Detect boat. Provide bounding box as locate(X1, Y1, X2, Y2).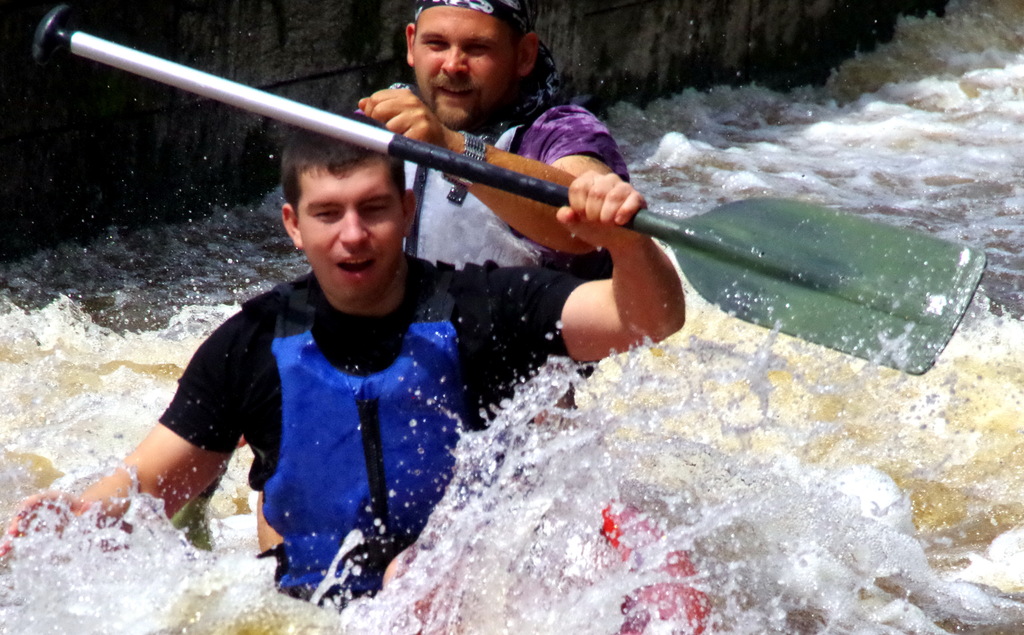
locate(382, 481, 716, 634).
